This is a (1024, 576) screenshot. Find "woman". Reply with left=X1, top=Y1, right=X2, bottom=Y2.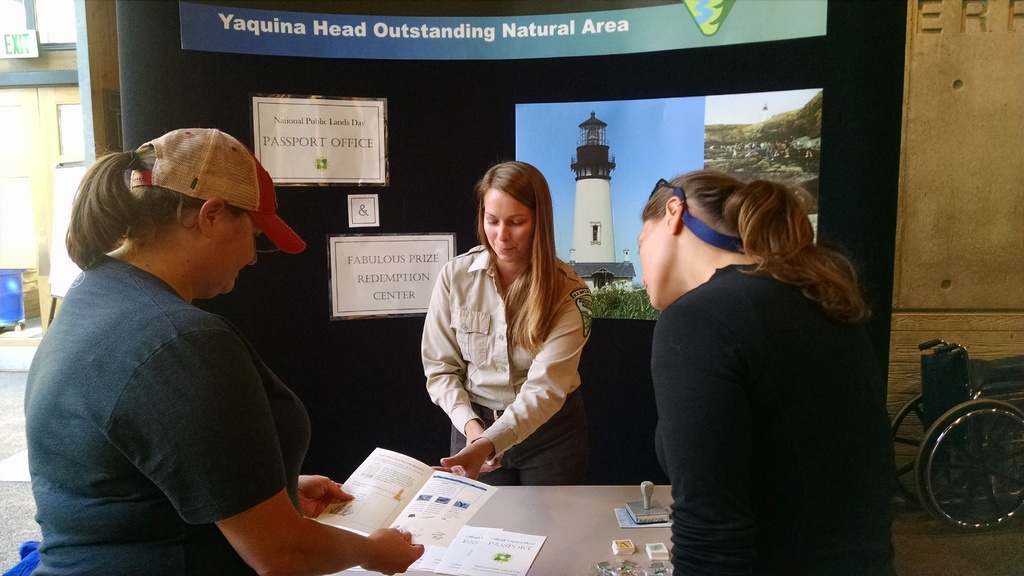
left=630, top=165, right=901, bottom=575.
